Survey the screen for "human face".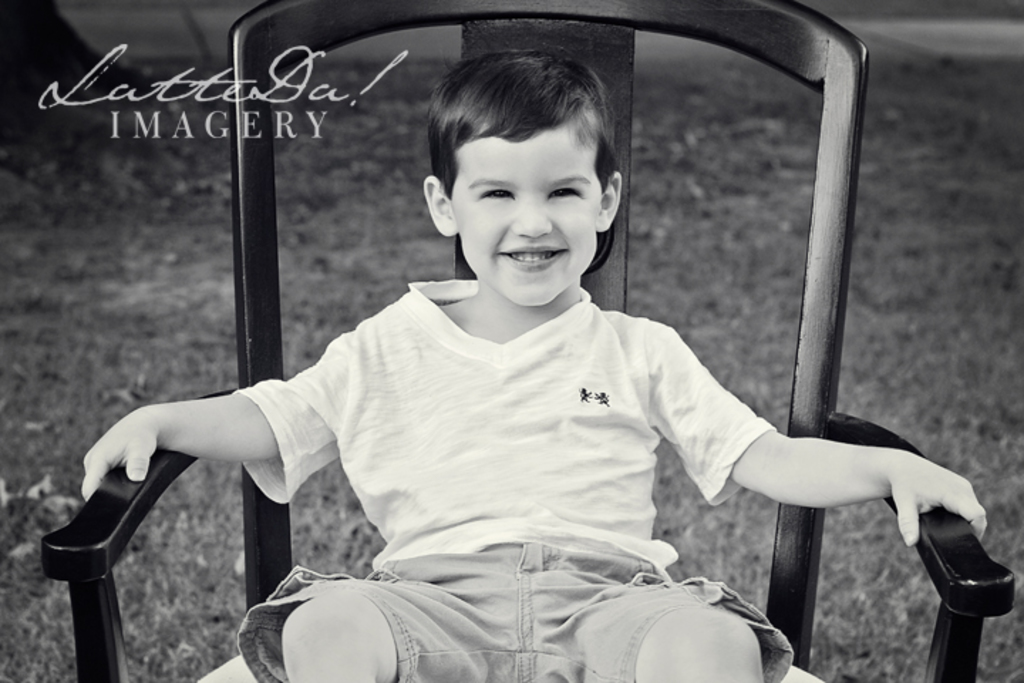
Survey found: x1=454, y1=138, x2=600, y2=305.
